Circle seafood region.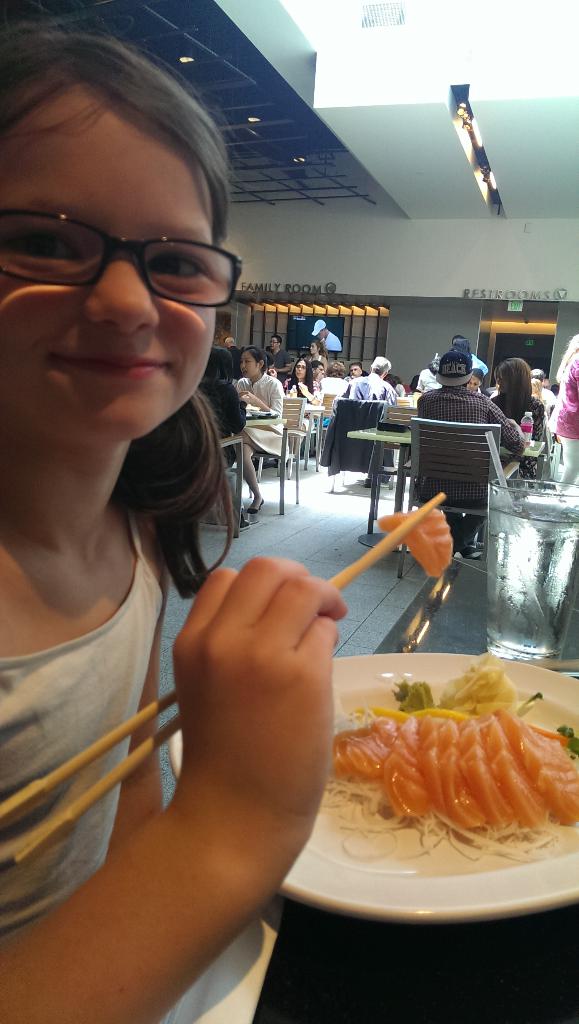
Region: 371 494 452 577.
